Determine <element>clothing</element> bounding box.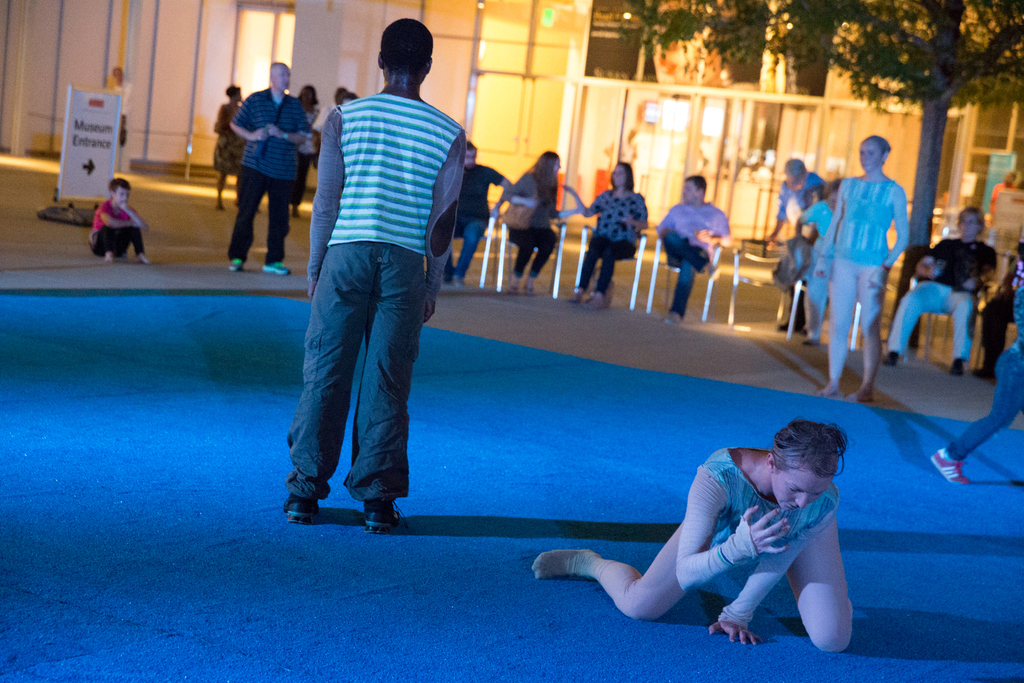
Determined: bbox(455, 162, 504, 274).
